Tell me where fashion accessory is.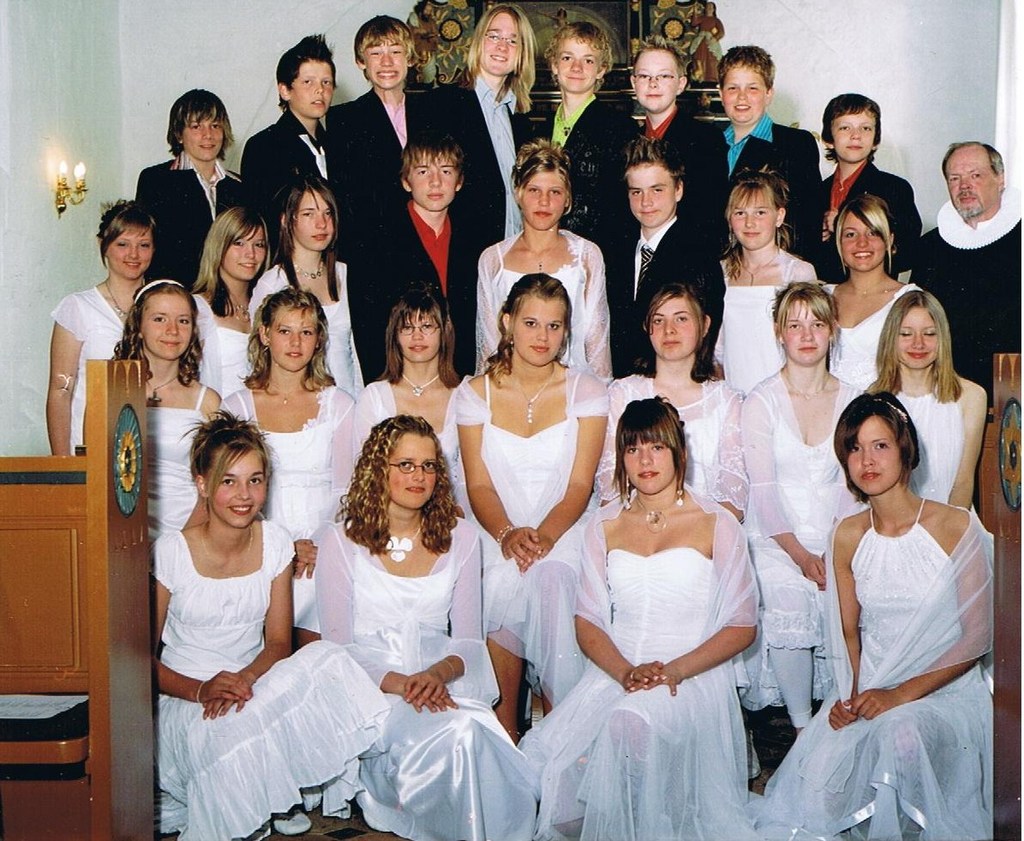
fashion accessory is at l=256, t=383, r=320, b=405.
